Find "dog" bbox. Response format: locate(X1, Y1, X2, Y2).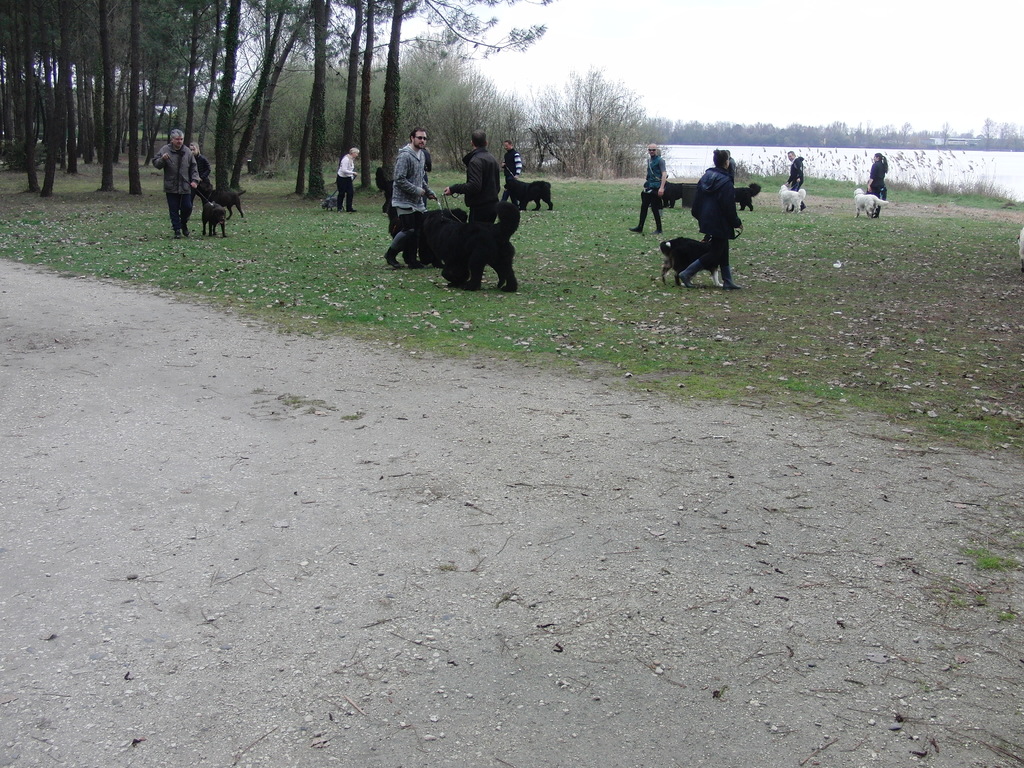
locate(320, 196, 348, 210).
